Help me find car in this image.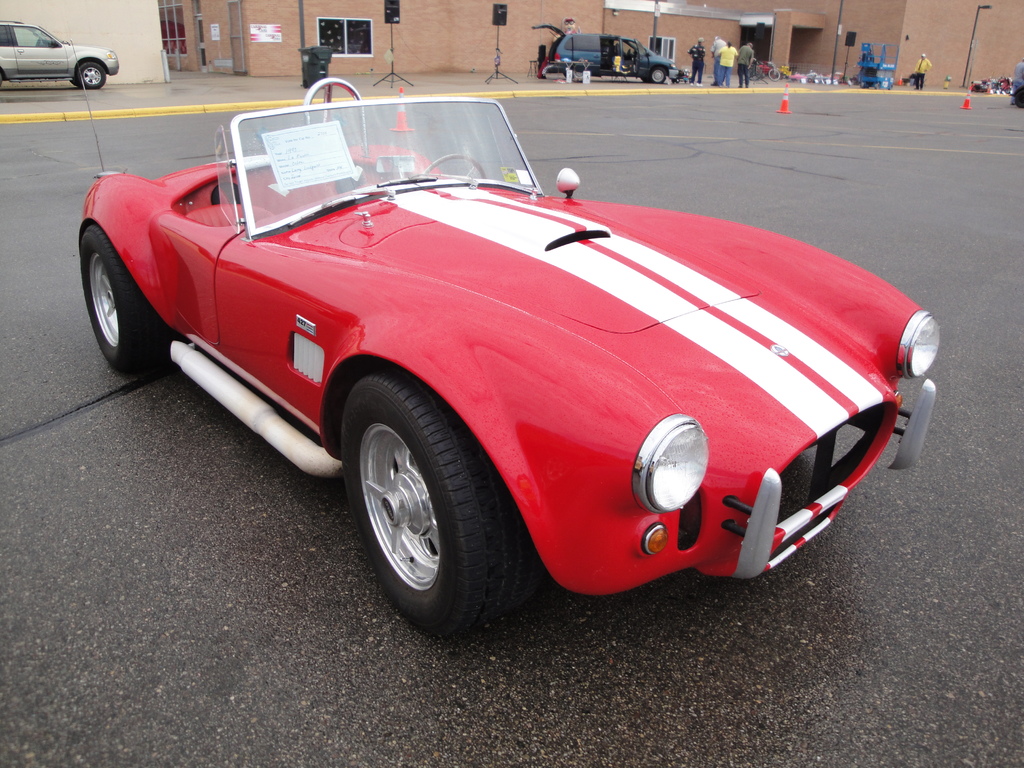
Found it: <bbox>532, 22, 681, 86</bbox>.
